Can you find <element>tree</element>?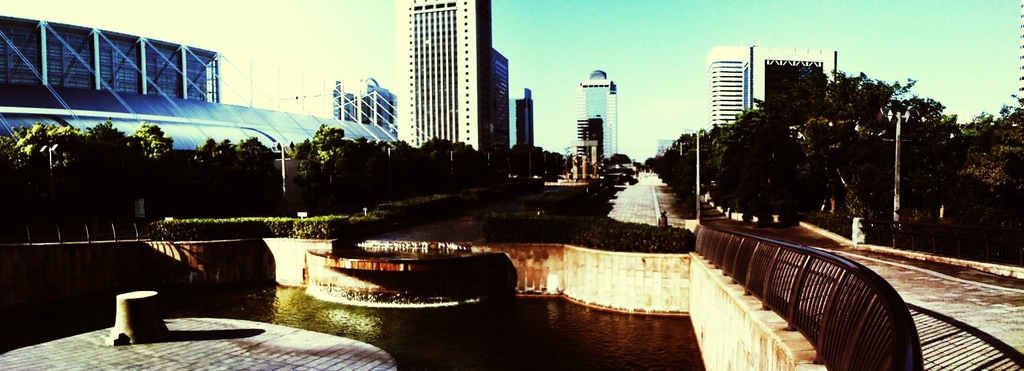
Yes, bounding box: [left=182, top=137, right=234, bottom=241].
